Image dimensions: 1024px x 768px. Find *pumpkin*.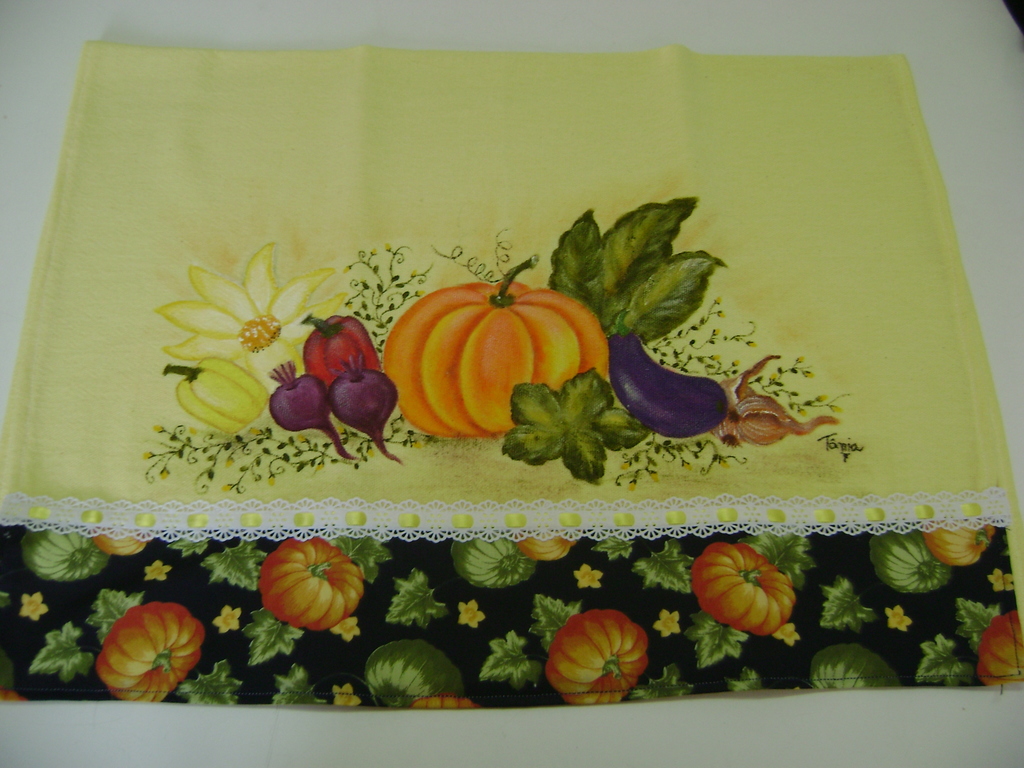
bbox(510, 533, 581, 560).
